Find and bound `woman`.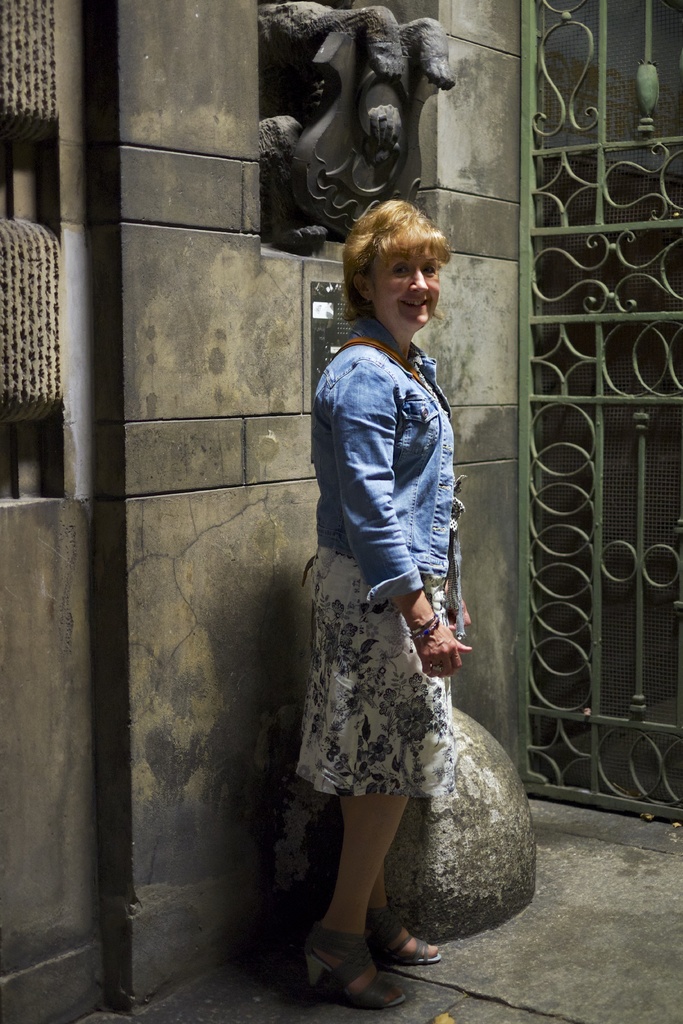
Bound: pyautogui.locateOnScreen(215, 125, 493, 963).
